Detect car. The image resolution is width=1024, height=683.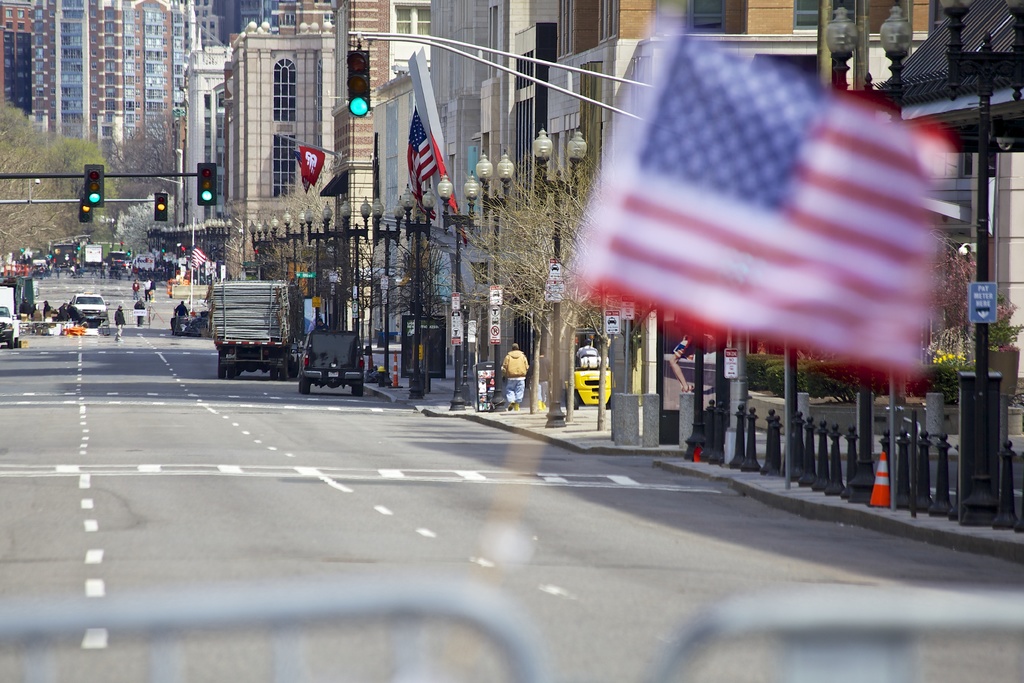
(296, 323, 365, 397).
